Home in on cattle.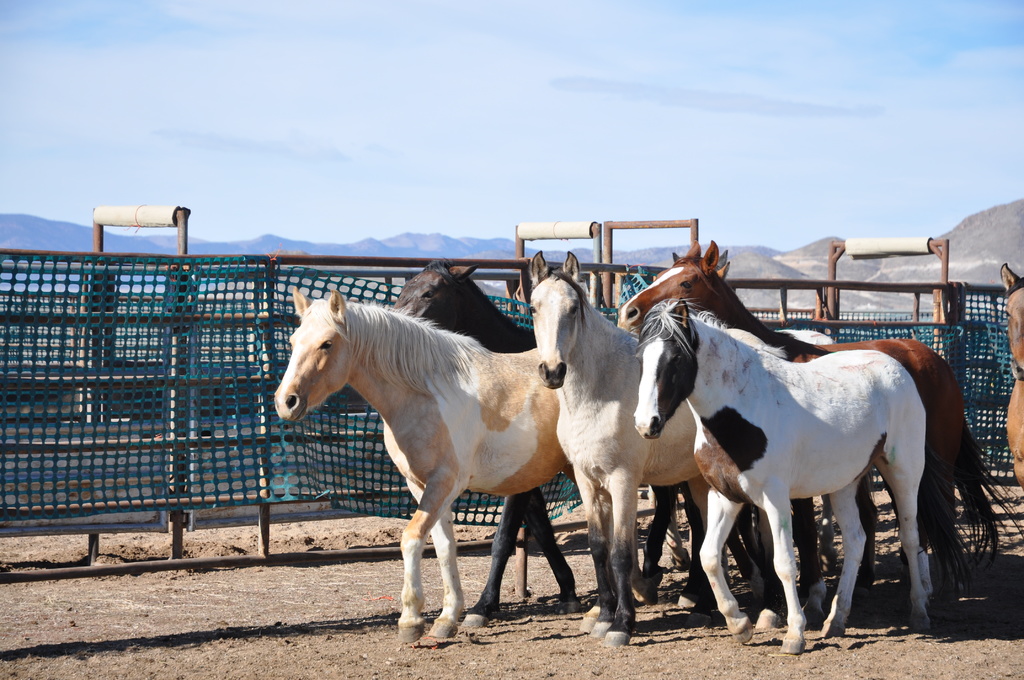
Homed in at x1=1002, y1=261, x2=1023, y2=498.
